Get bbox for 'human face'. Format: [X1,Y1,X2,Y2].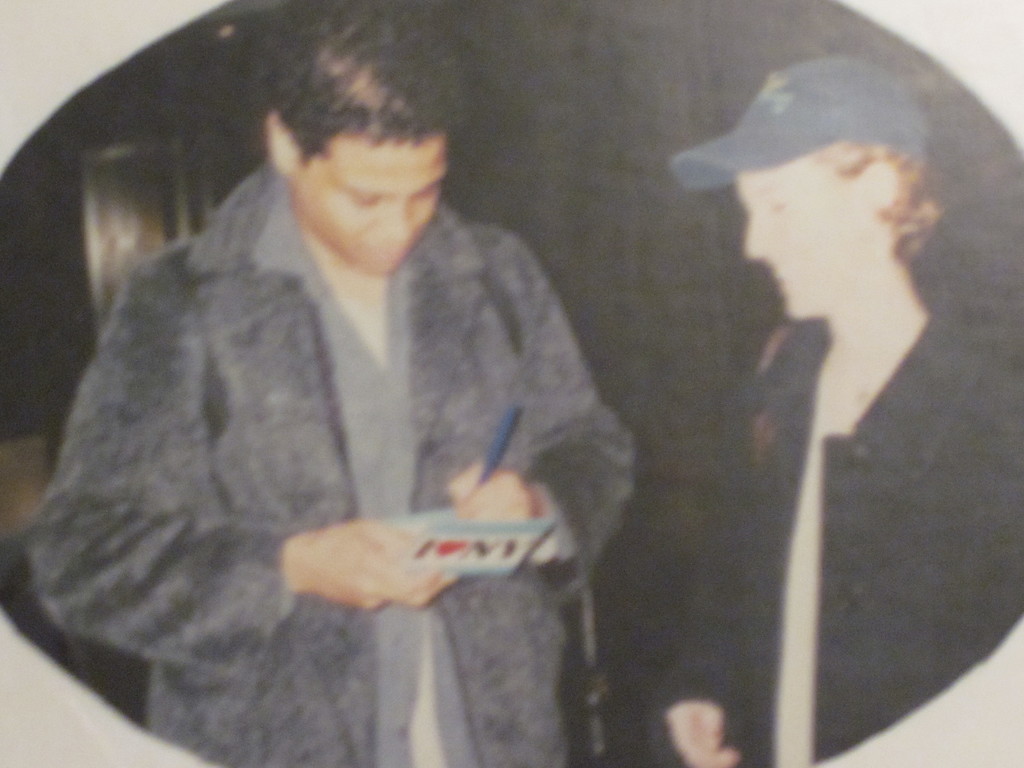
[308,135,452,275].
